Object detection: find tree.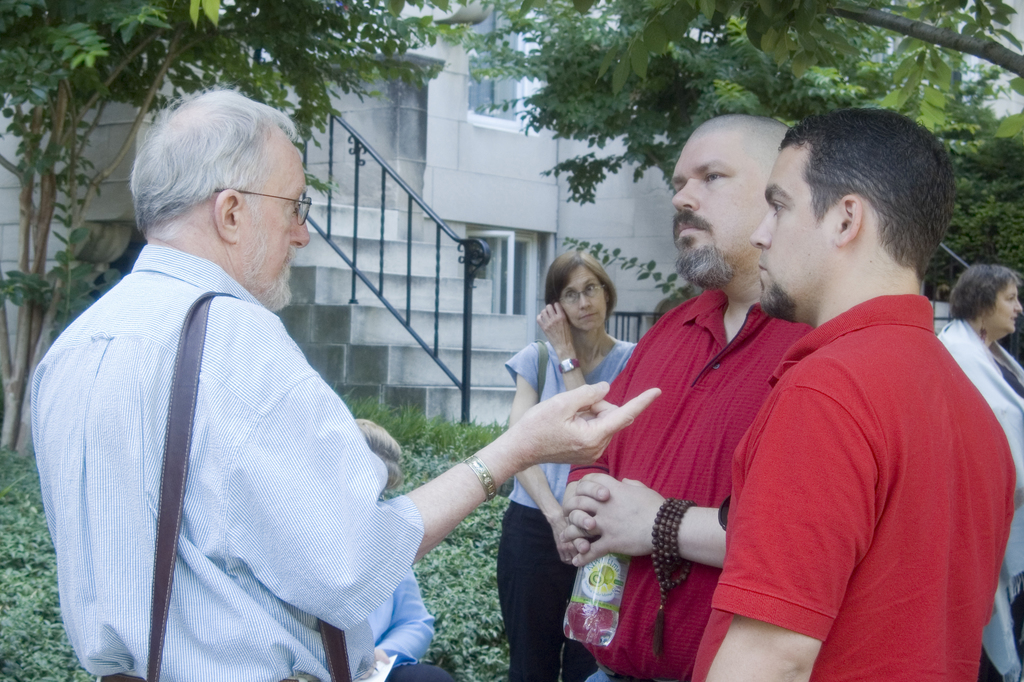
detection(0, 0, 474, 453).
